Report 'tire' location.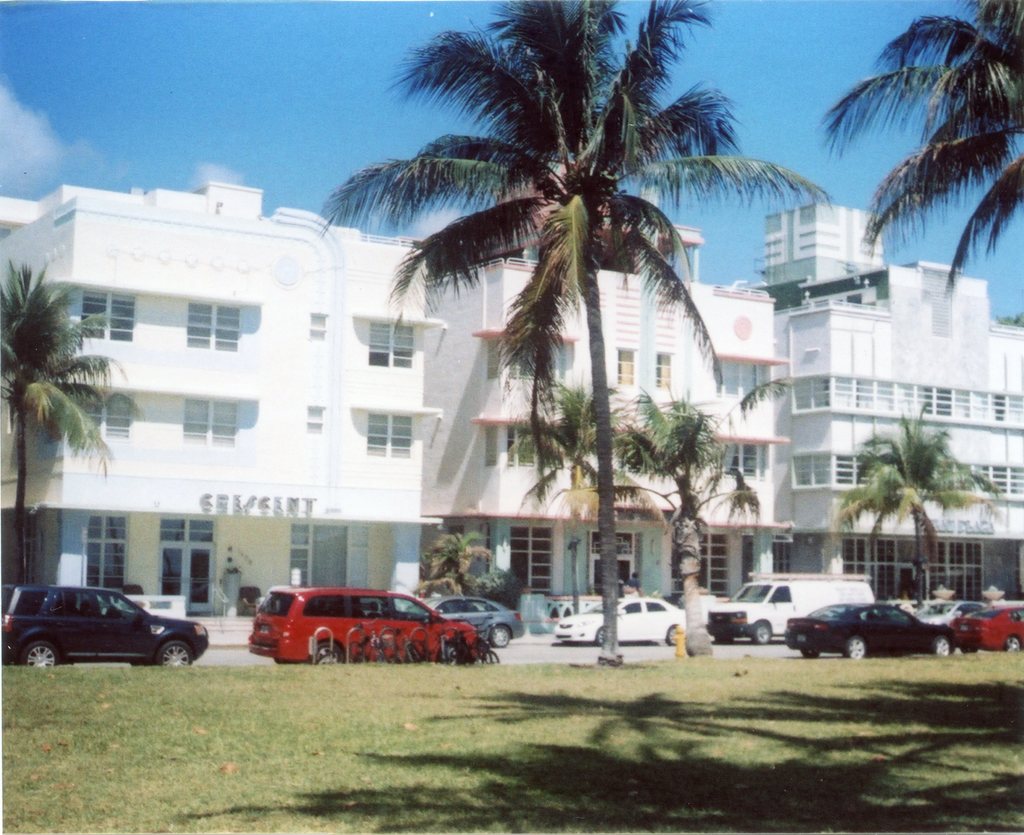
Report: 153:640:197:671.
